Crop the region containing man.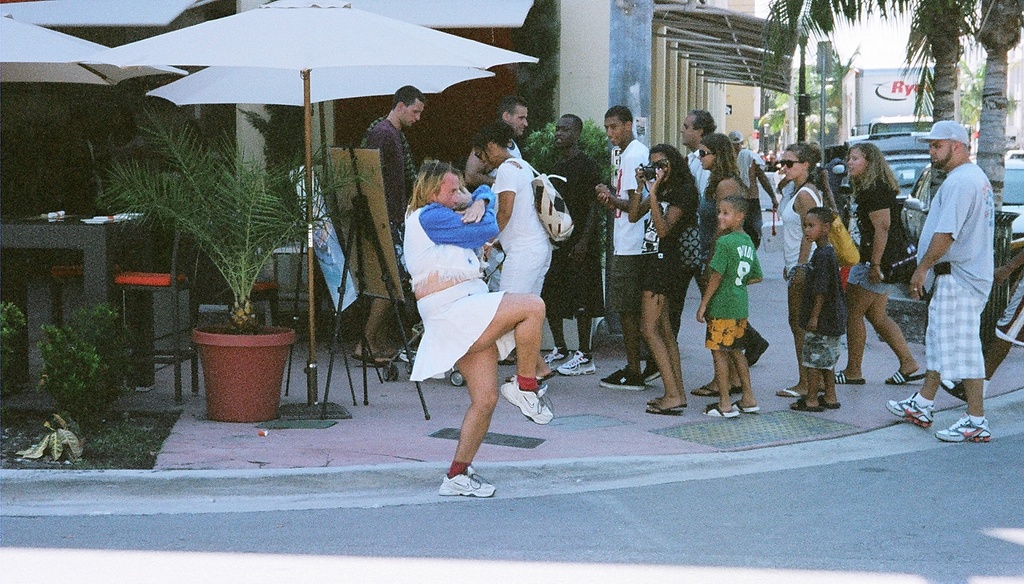
Crop region: <bbox>903, 105, 1004, 438</bbox>.
